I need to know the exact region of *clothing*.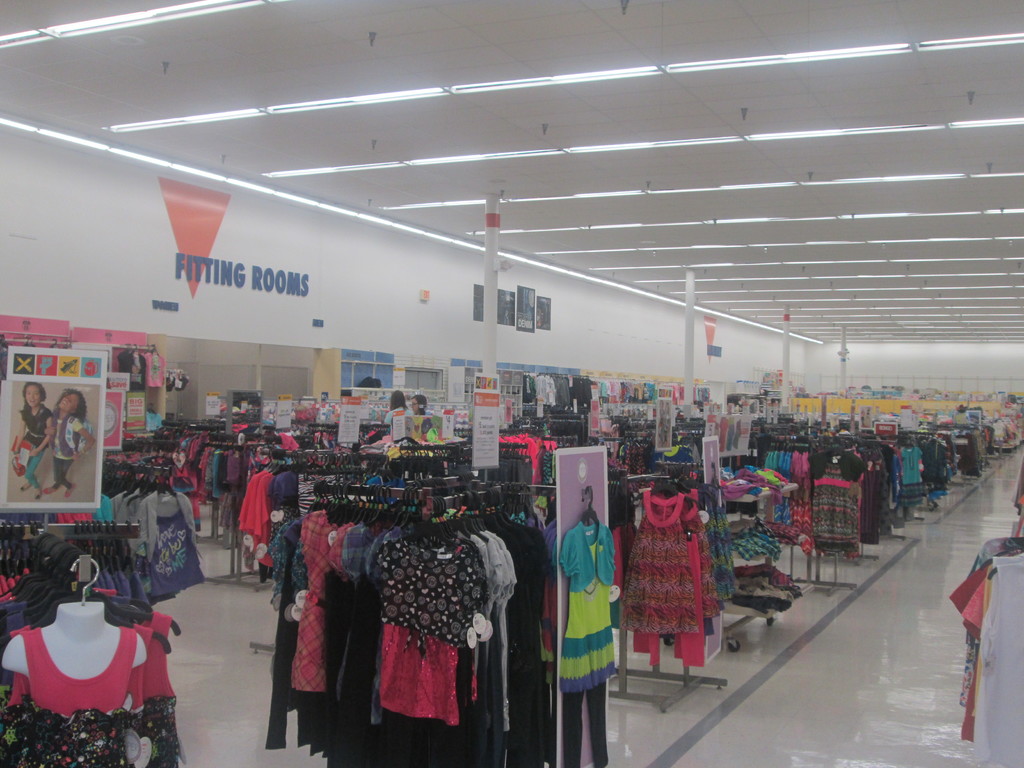
Region: select_region(51, 412, 97, 488).
